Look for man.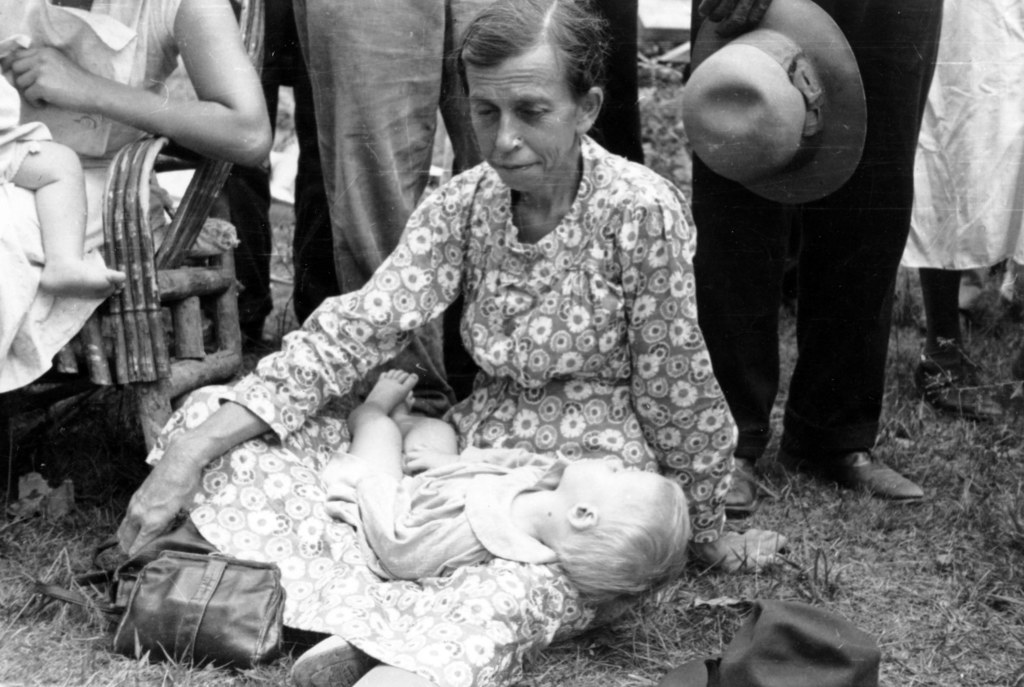
Found: select_region(682, 0, 948, 474).
